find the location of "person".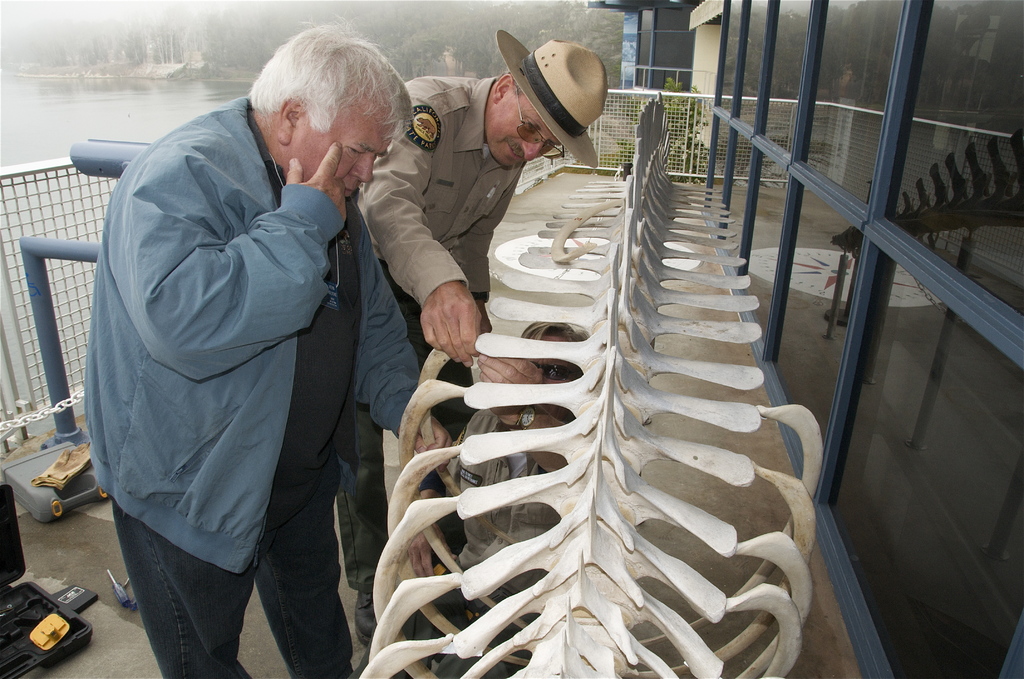
Location: locate(406, 318, 593, 622).
